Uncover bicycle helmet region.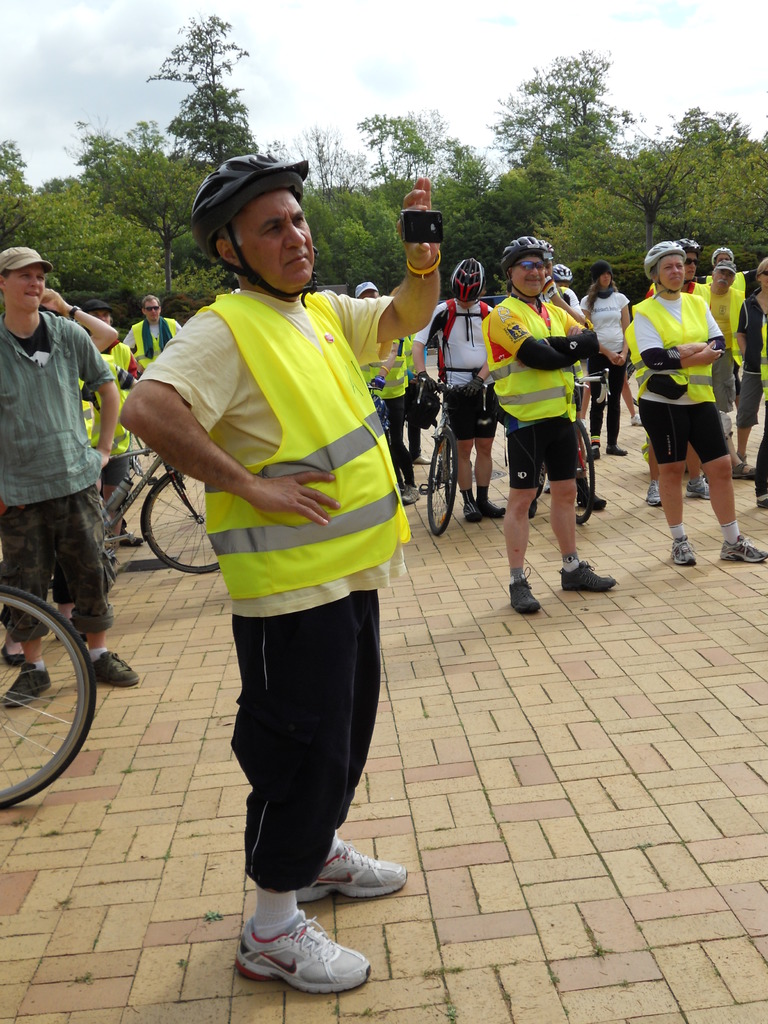
Uncovered: 191:154:313:290.
